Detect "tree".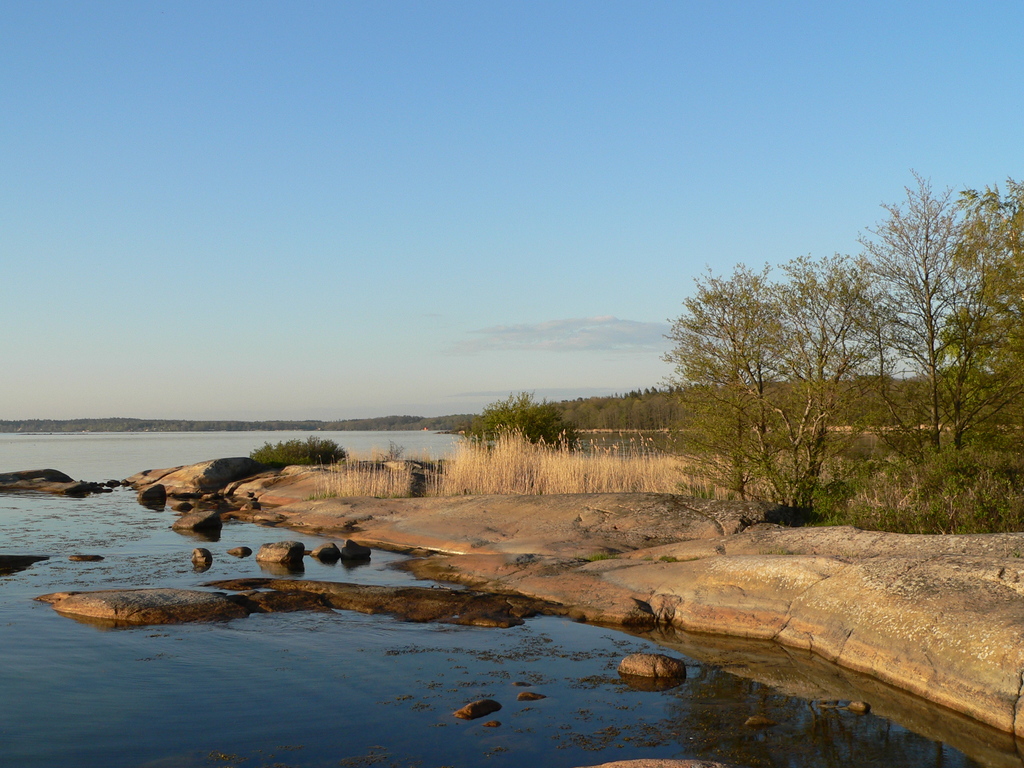
Detected at locate(671, 246, 867, 524).
